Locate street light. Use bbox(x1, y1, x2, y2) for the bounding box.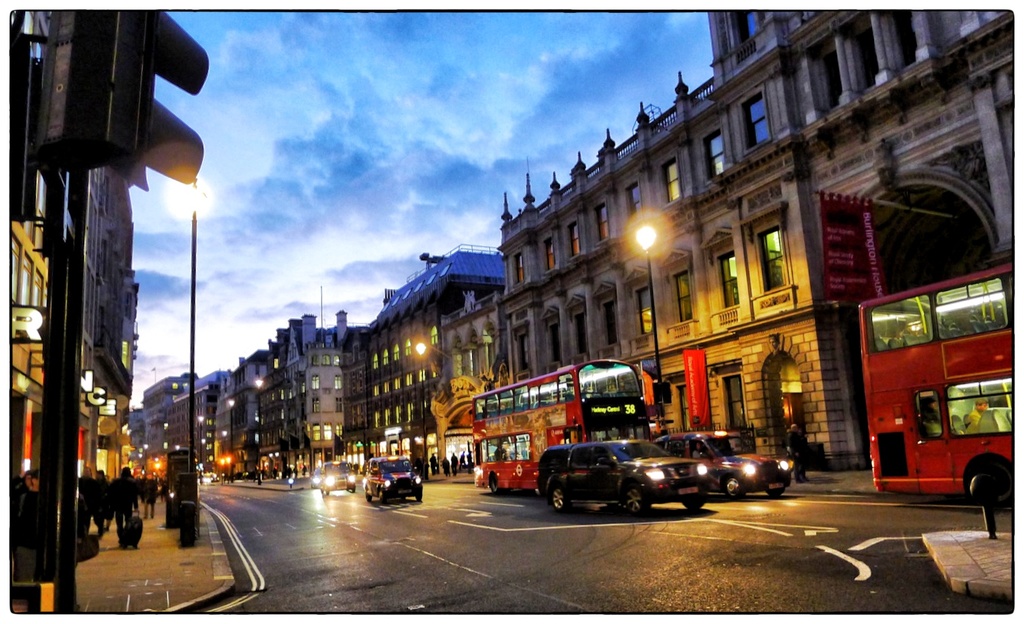
bbox(412, 338, 483, 388).
